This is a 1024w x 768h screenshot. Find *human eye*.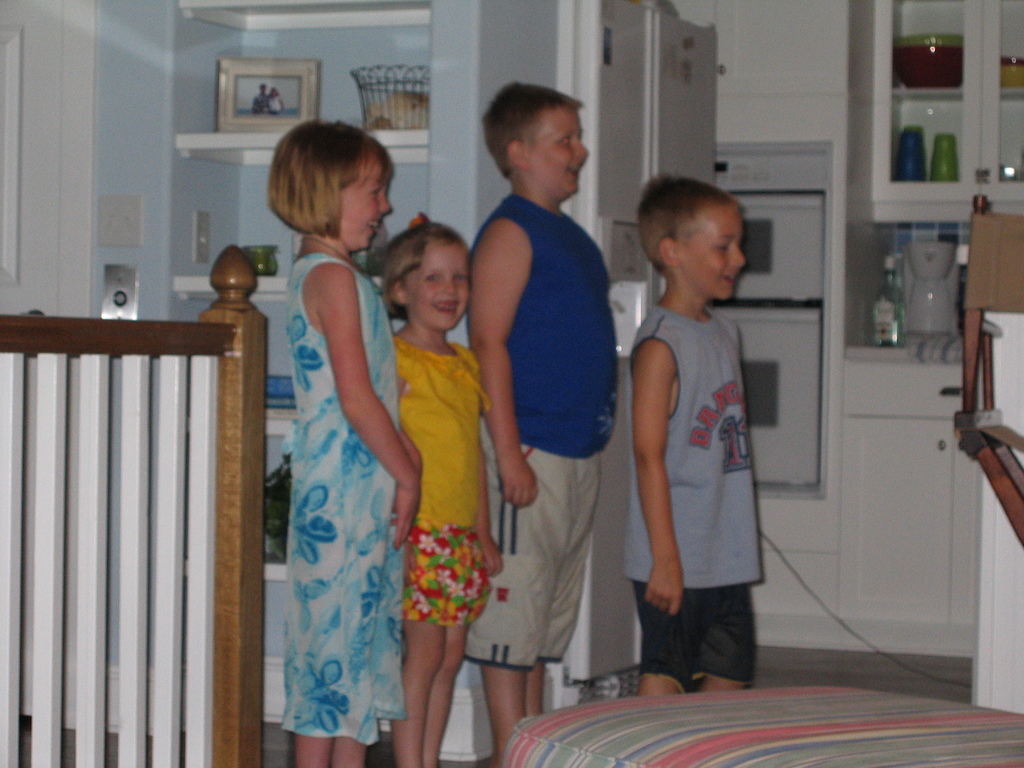
Bounding box: 371, 184, 380, 198.
